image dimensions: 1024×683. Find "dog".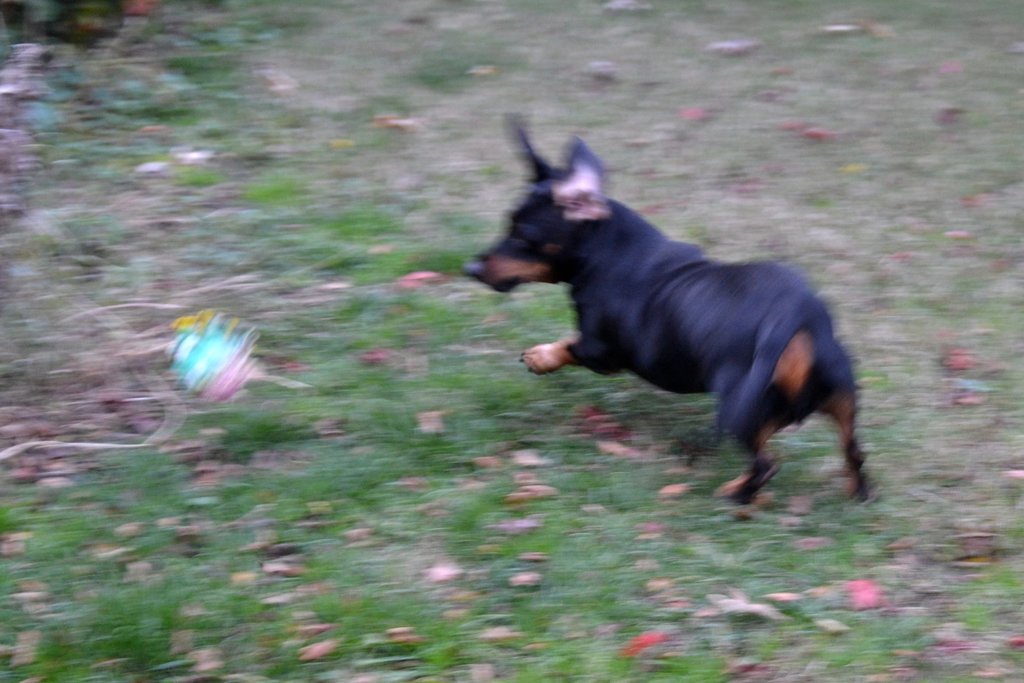
box=[461, 110, 876, 525].
